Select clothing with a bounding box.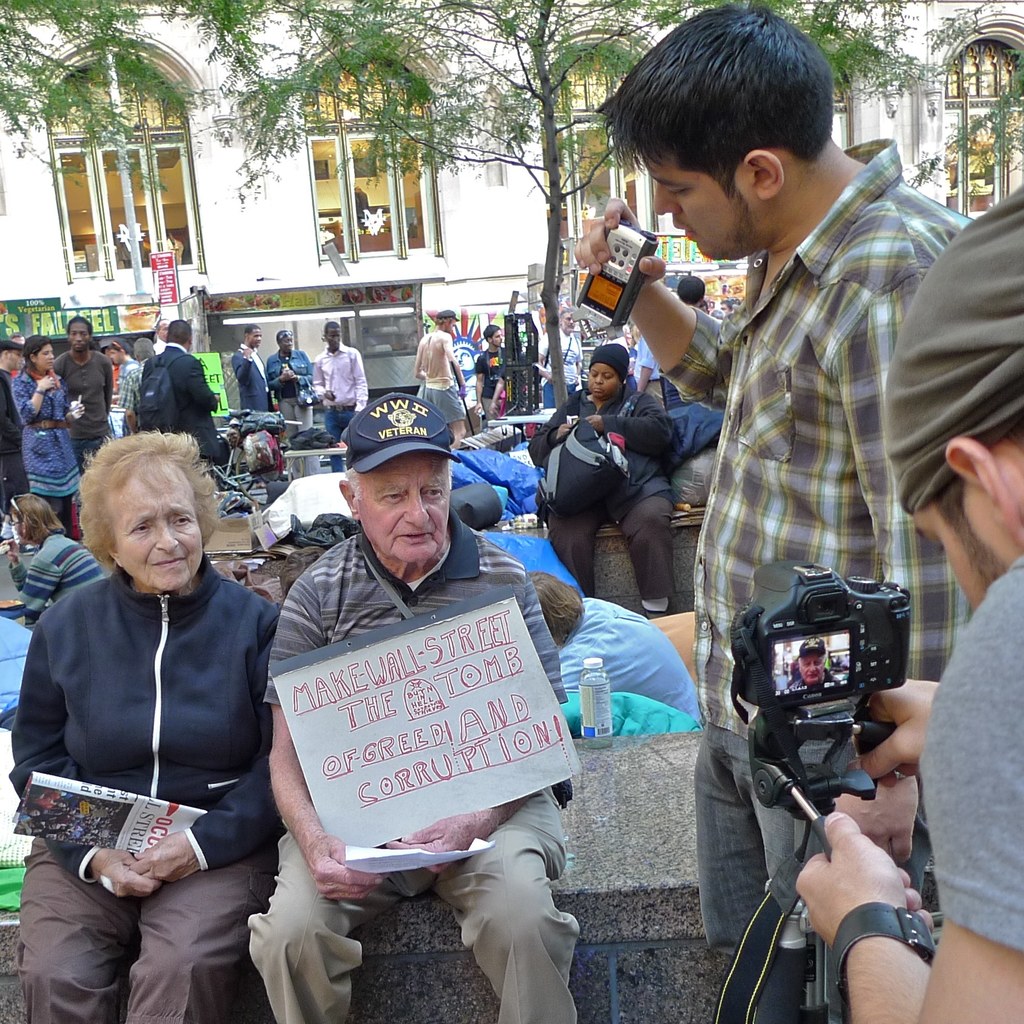
Rect(10, 834, 271, 1023).
